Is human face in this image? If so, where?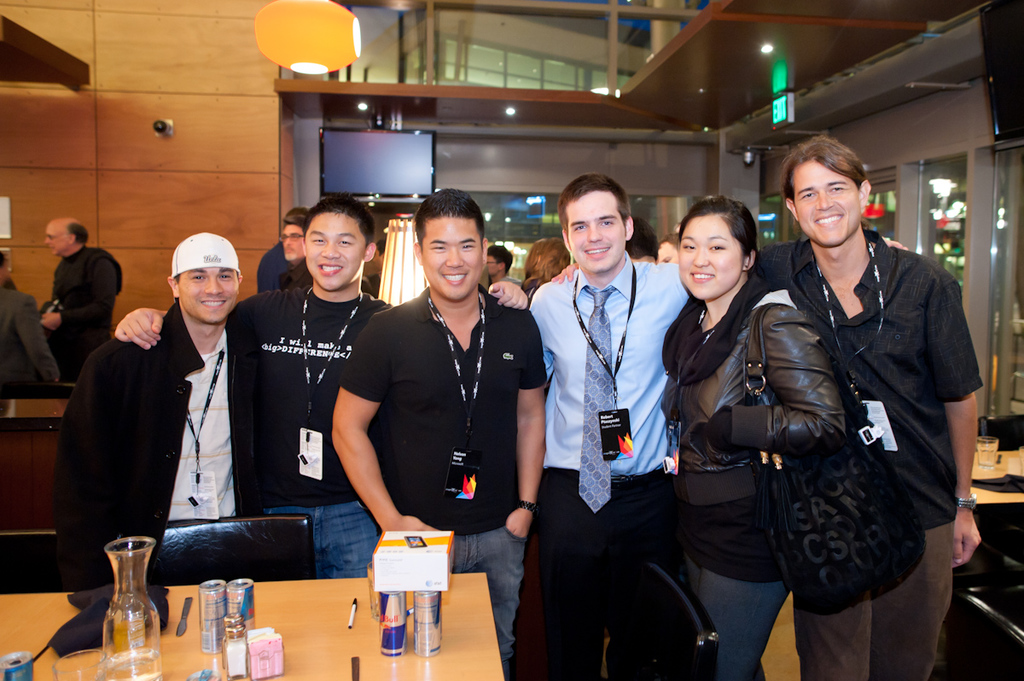
Yes, at (left=422, top=213, right=482, bottom=298).
